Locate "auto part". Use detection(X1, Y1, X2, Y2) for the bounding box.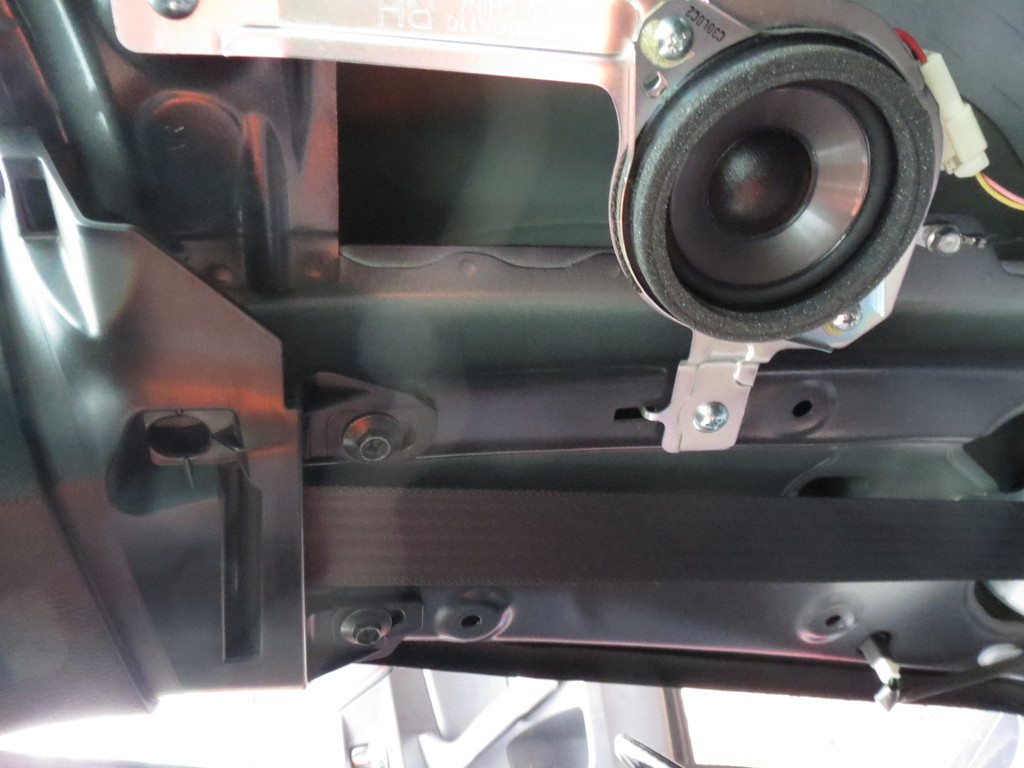
detection(595, 26, 920, 371).
